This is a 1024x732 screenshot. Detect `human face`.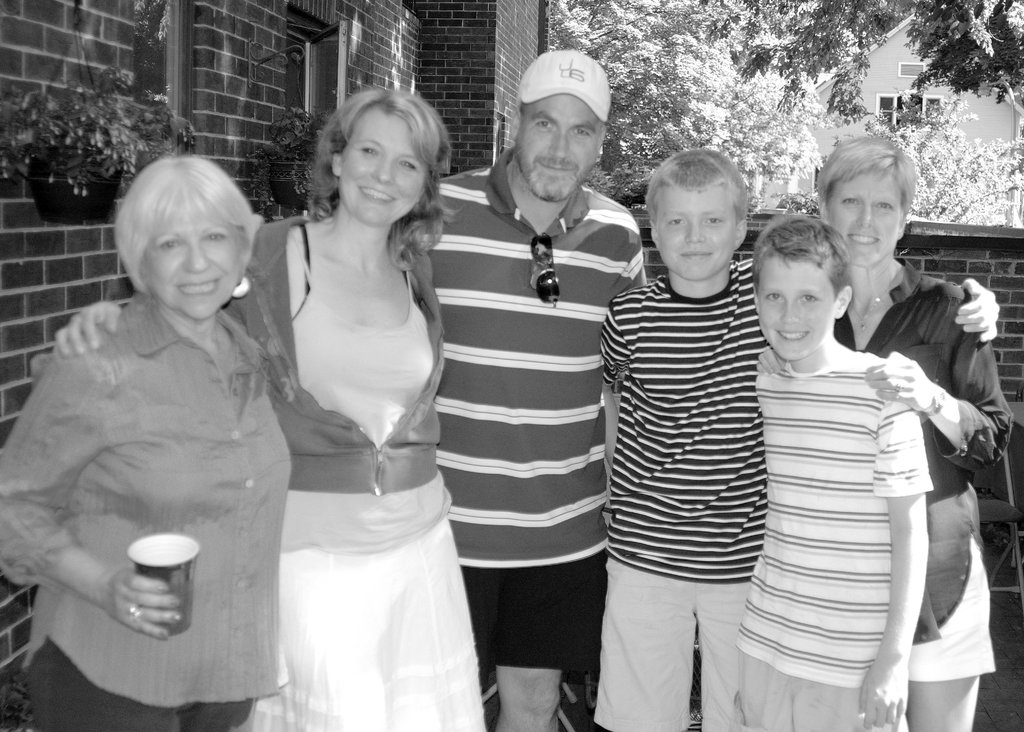
<region>342, 114, 427, 227</region>.
